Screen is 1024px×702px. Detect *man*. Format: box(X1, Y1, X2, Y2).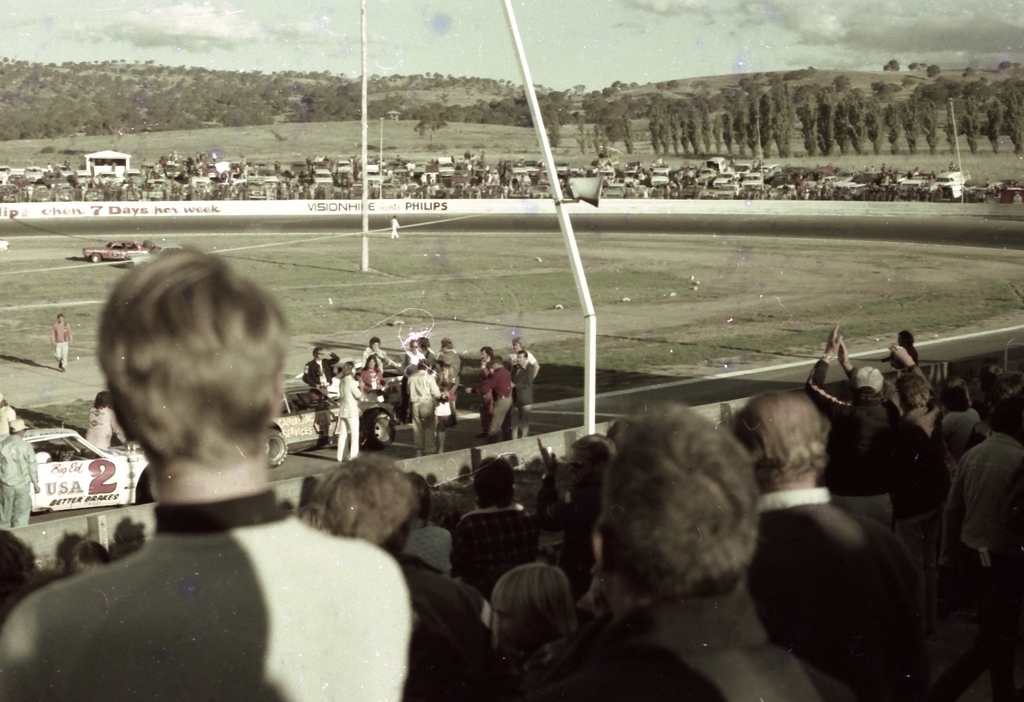
box(47, 309, 75, 374).
